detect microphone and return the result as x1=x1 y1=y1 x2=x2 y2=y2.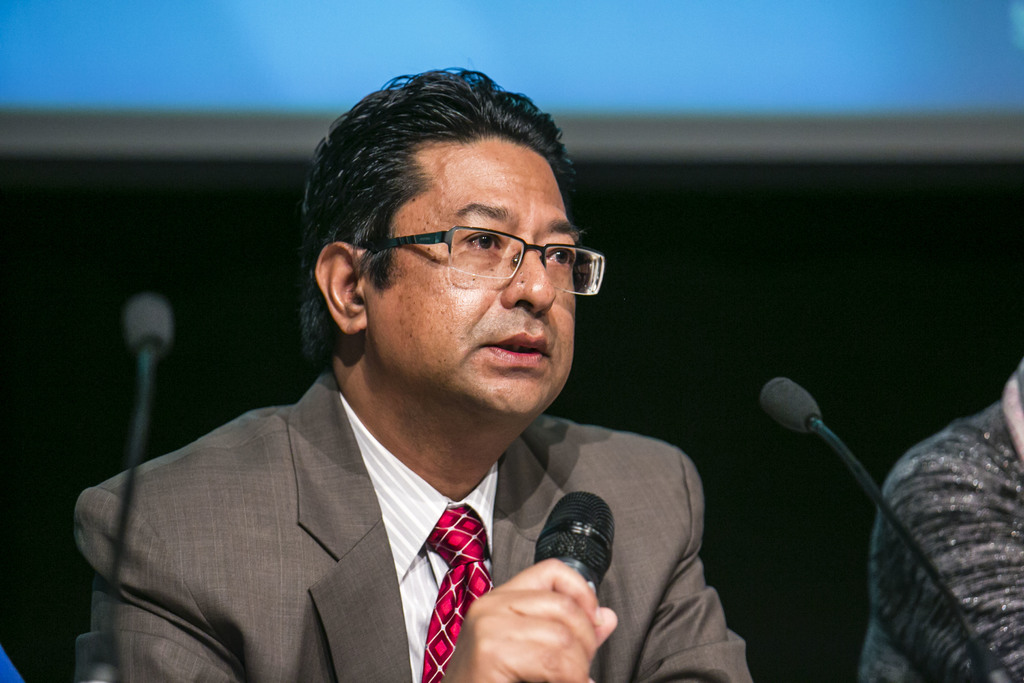
x1=761 y1=377 x2=825 y2=436.
